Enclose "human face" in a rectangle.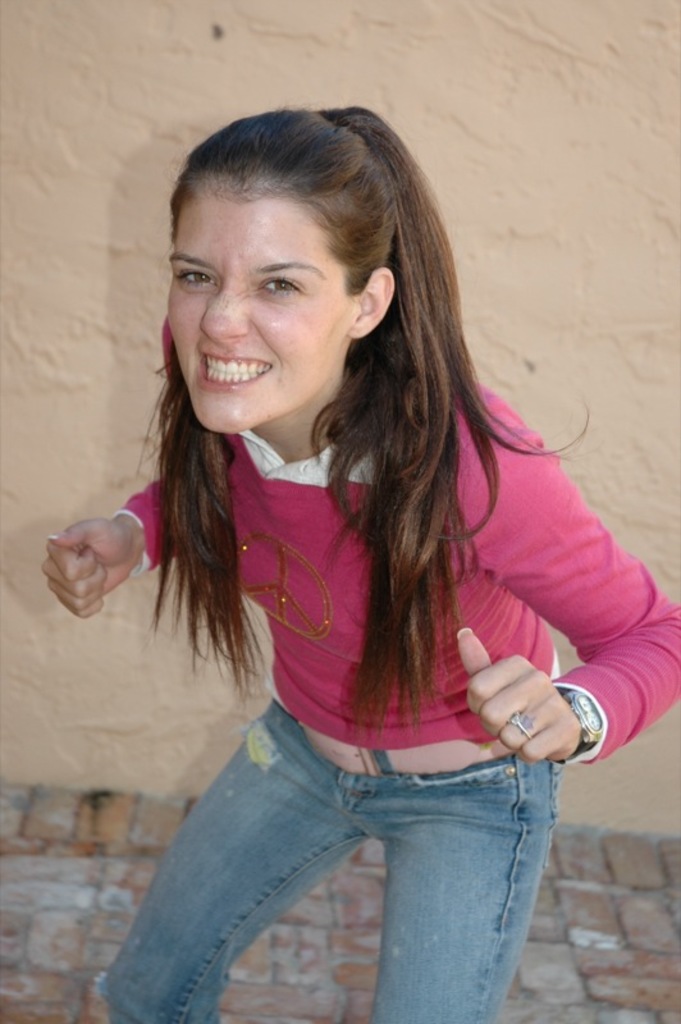
crop(165, 187, 347, 428).
